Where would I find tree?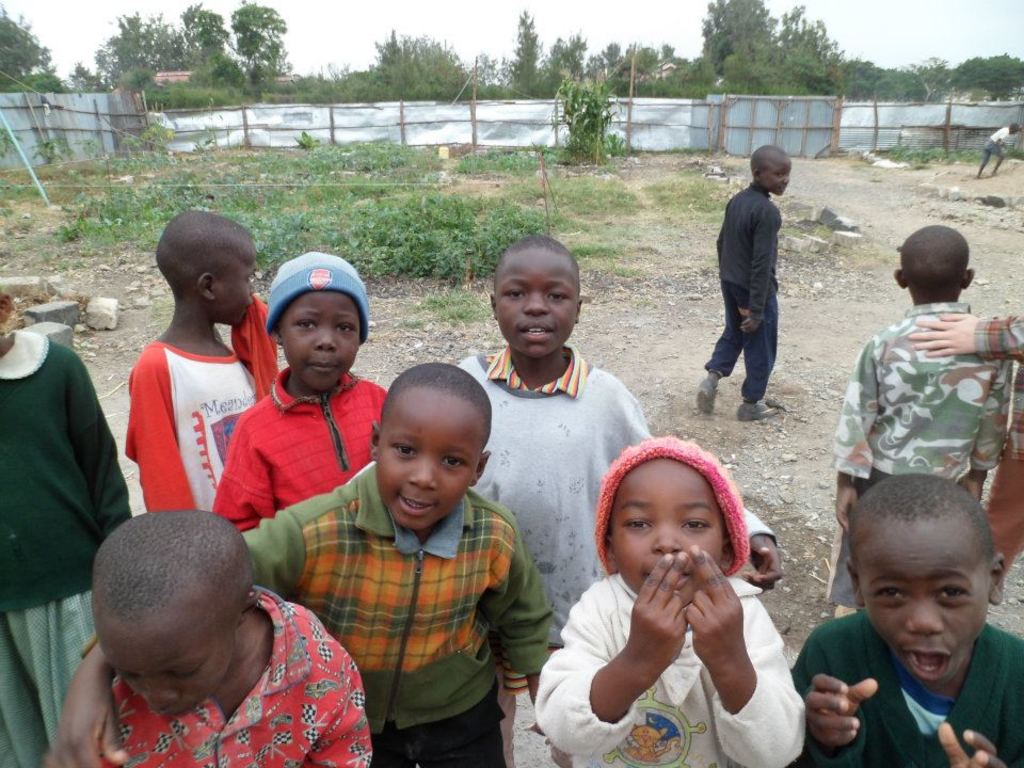
At 661/42/683/57.
